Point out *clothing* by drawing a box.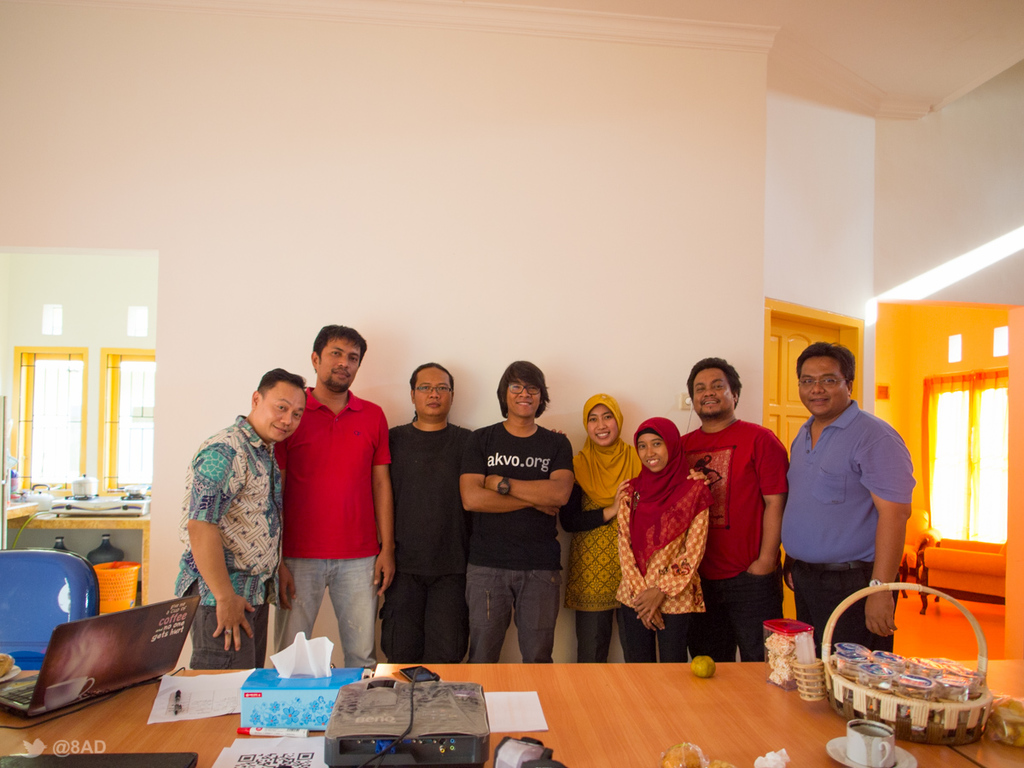
172/413/288/601.
